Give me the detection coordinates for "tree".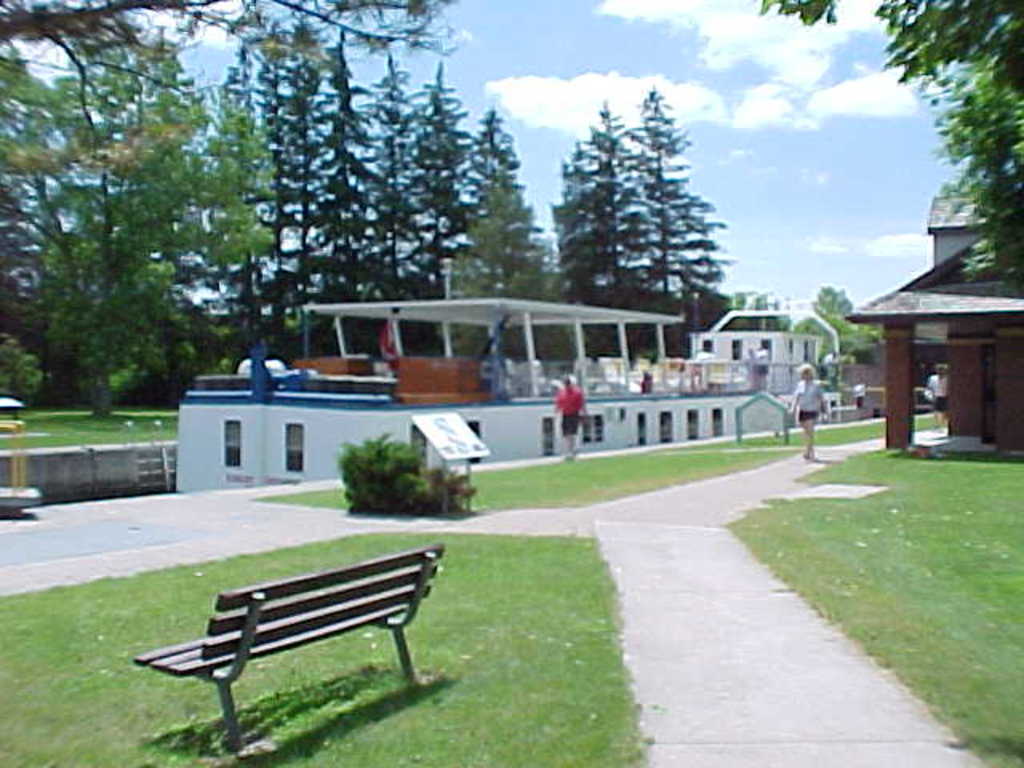
779 0 1022 272.
